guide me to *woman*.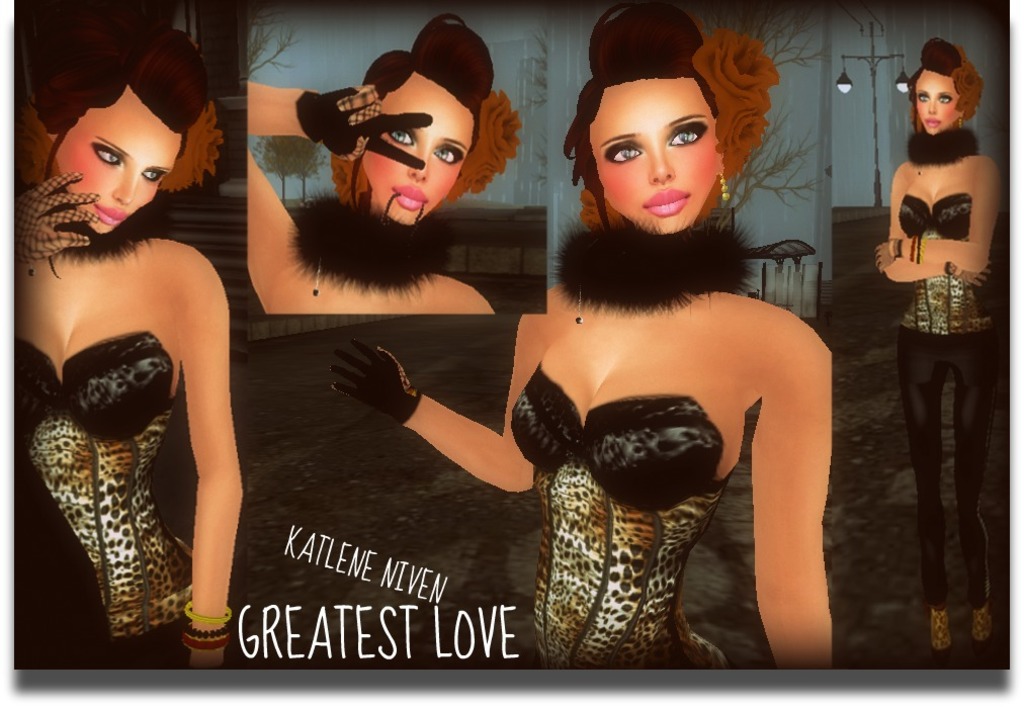
Guidance: box(873, 35, 1000, 654).
